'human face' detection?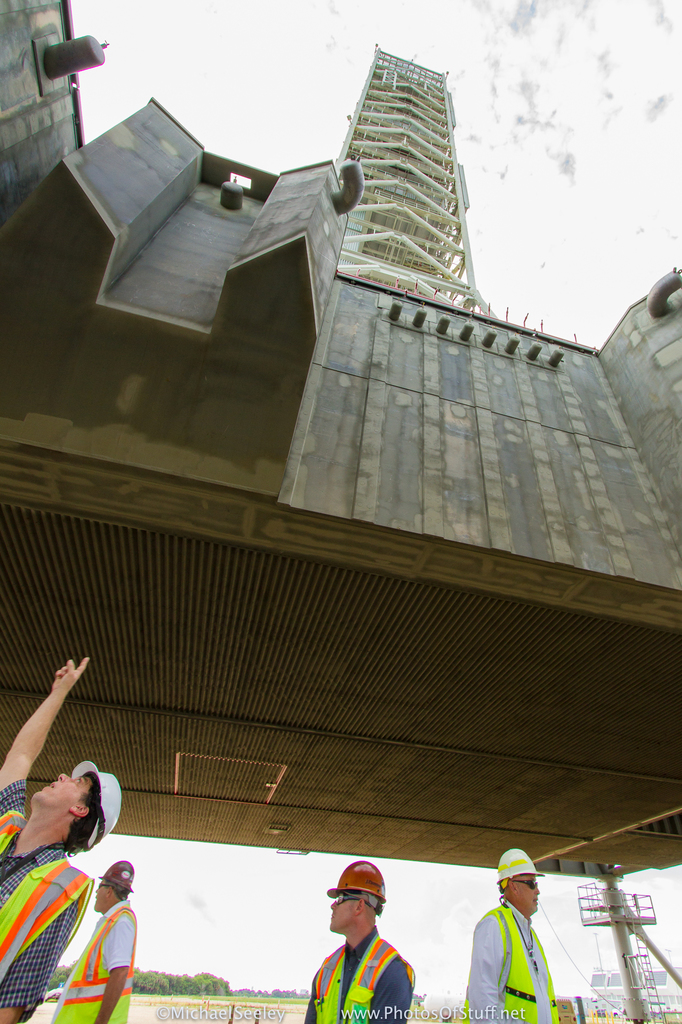
box=[33, 774, 92, 807]
